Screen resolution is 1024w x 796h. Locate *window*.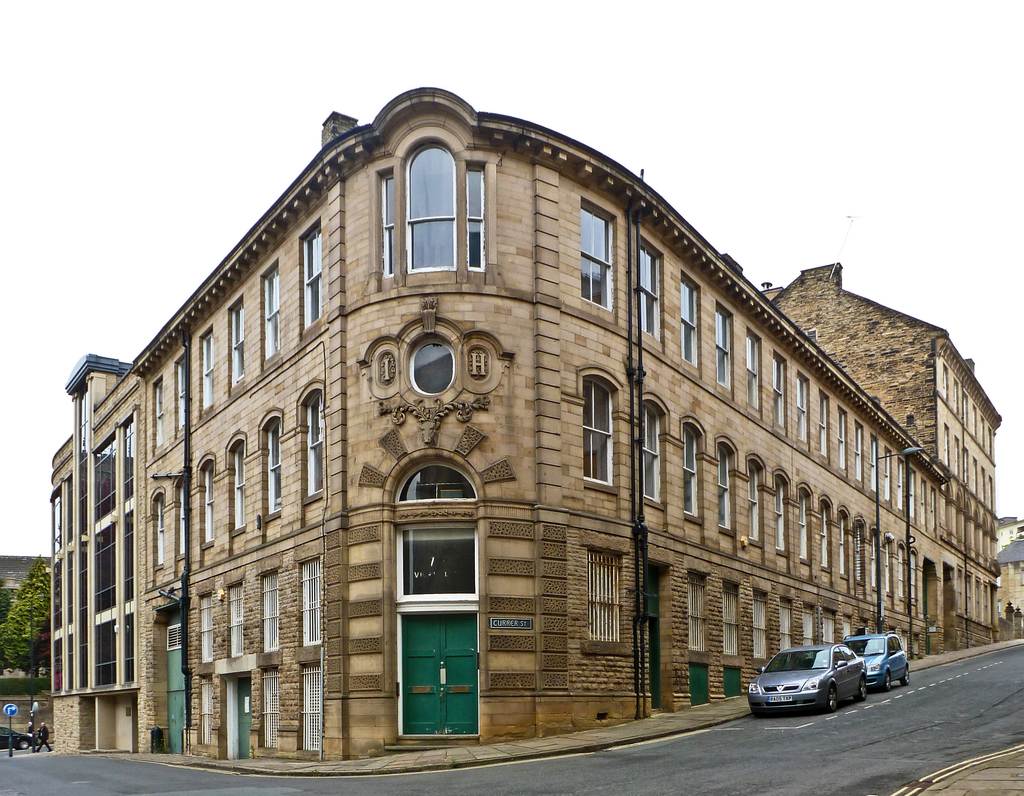
[298,555,323,650].
